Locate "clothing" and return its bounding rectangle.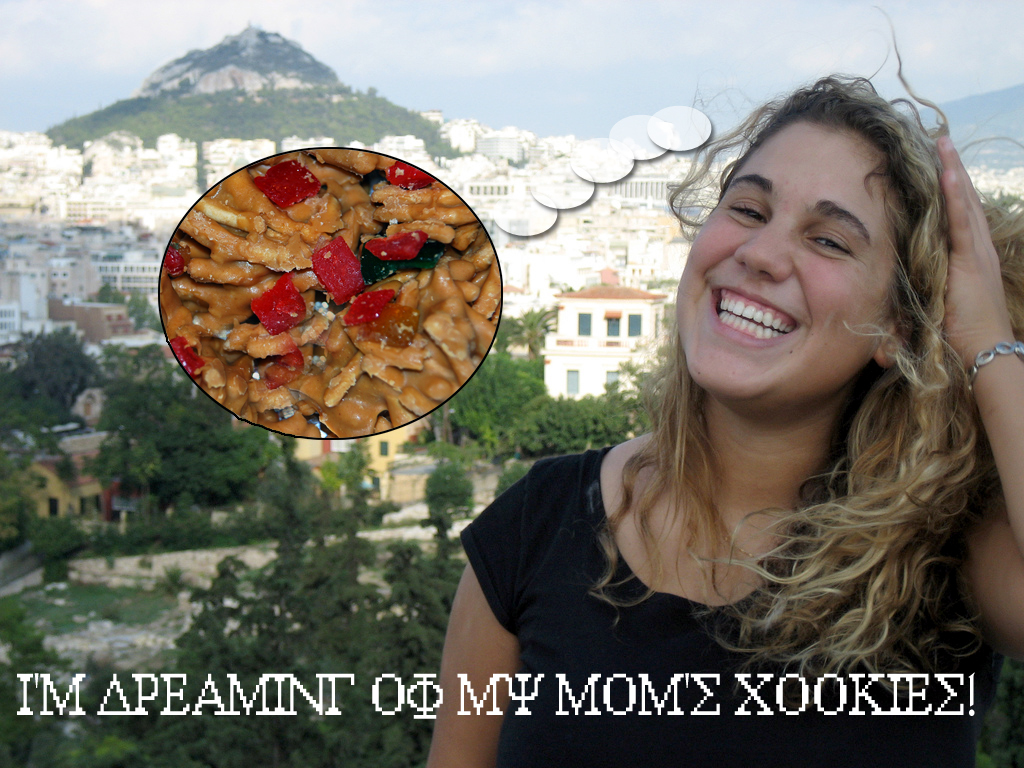
l=470, t=334, r=1015, b=712.
